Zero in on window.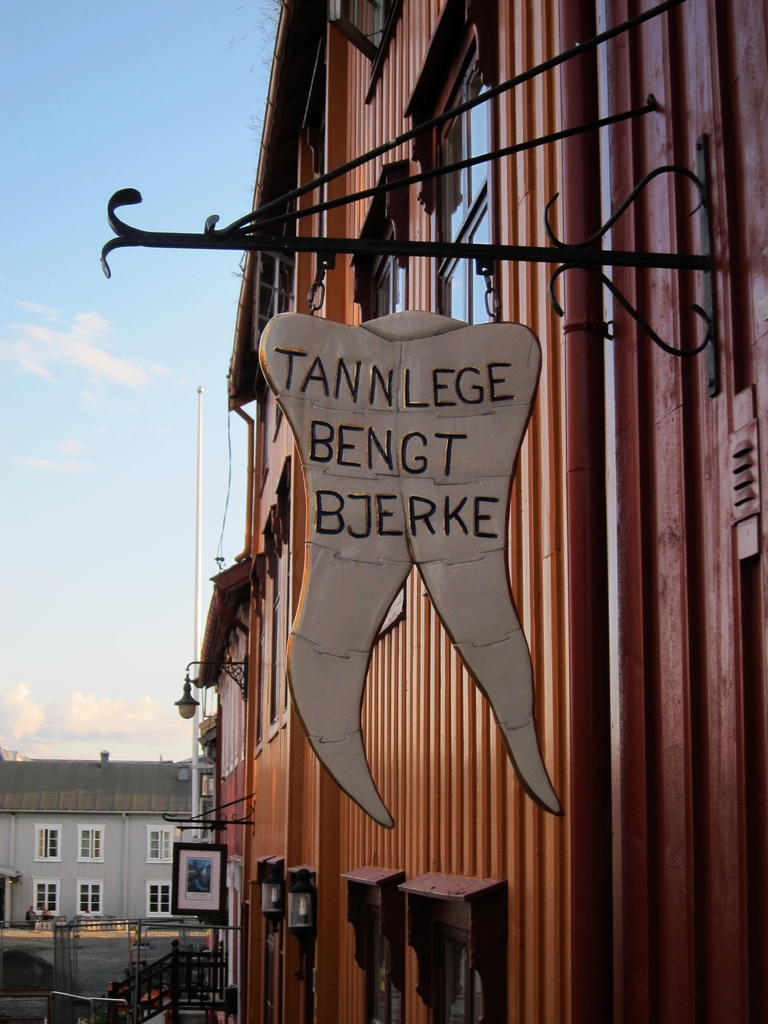
Zeroed in: bbox=(316, 0, 420, 68).
